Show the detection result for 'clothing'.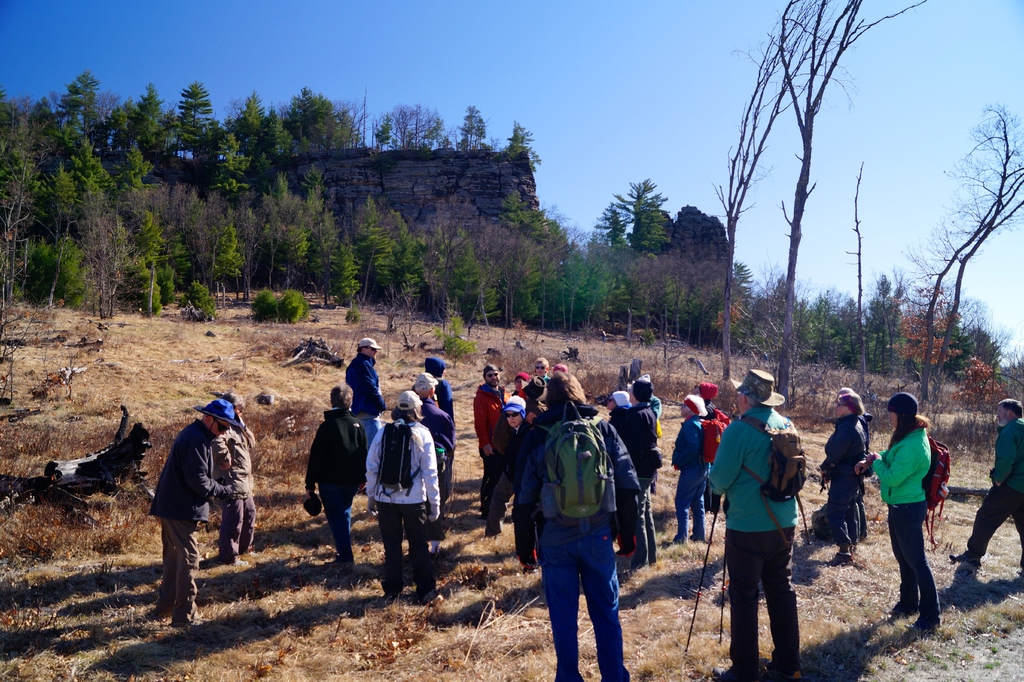
box=[433, 375, 453, 422].
